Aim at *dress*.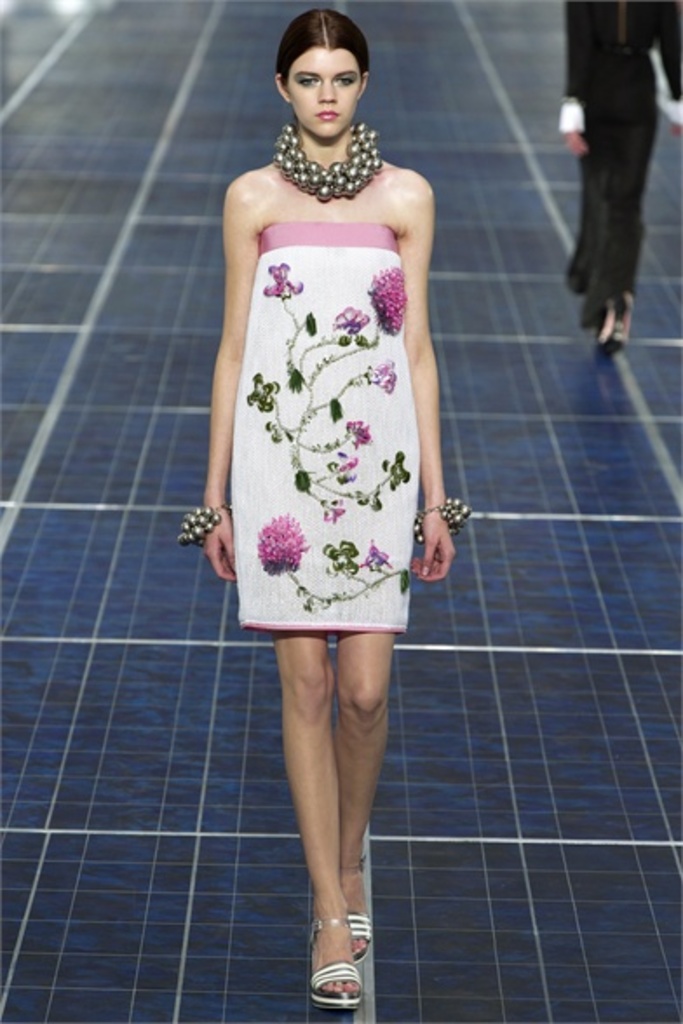
Aimed at pyautogui.locateOnScreen(228, 223, 422, 637).
